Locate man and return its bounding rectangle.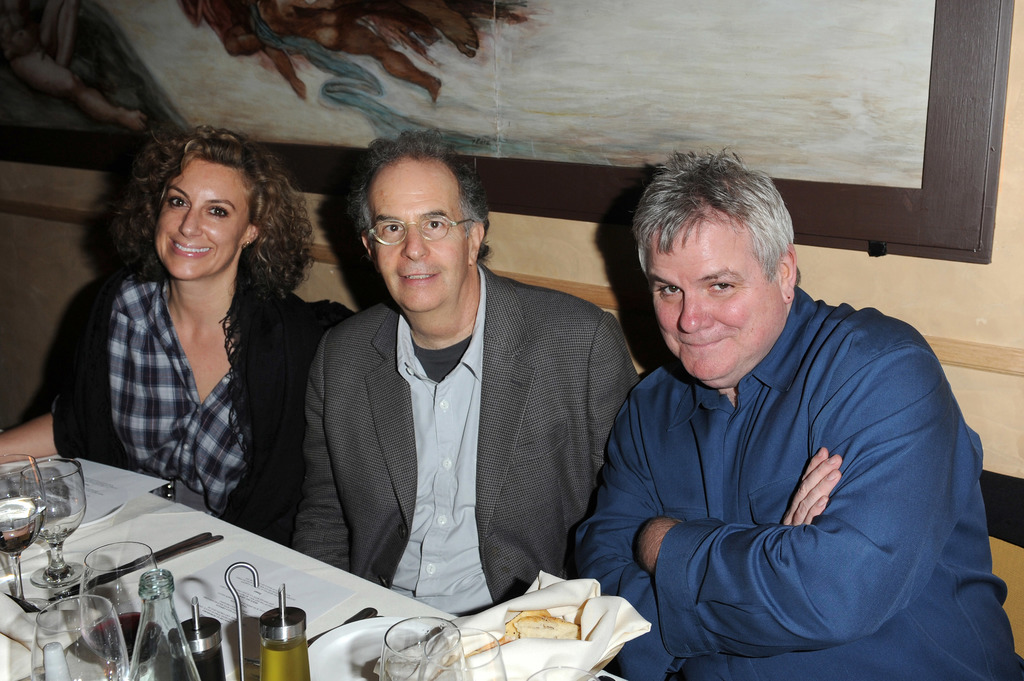
{"left": 569, "top": 148, "right": 1023, "bottom": 680}.
